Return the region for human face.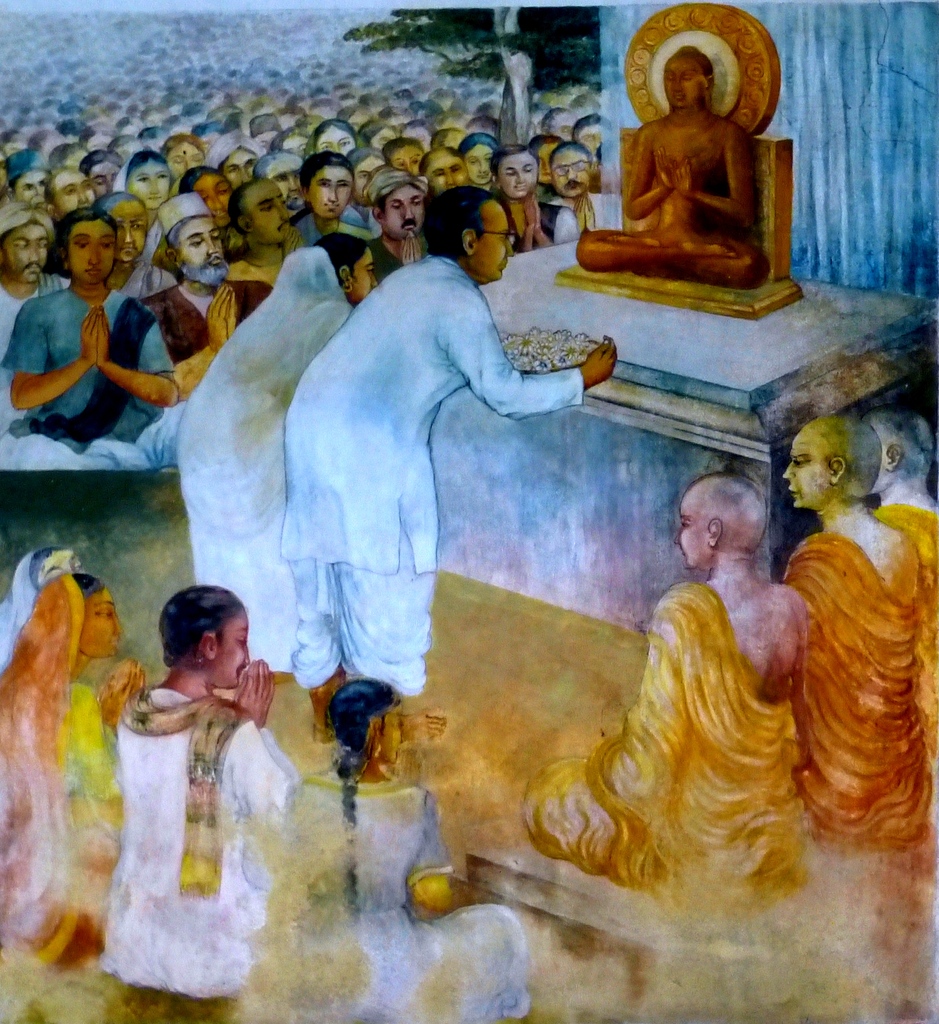
[x1=672, y1=495, x2=710, y2=569].
